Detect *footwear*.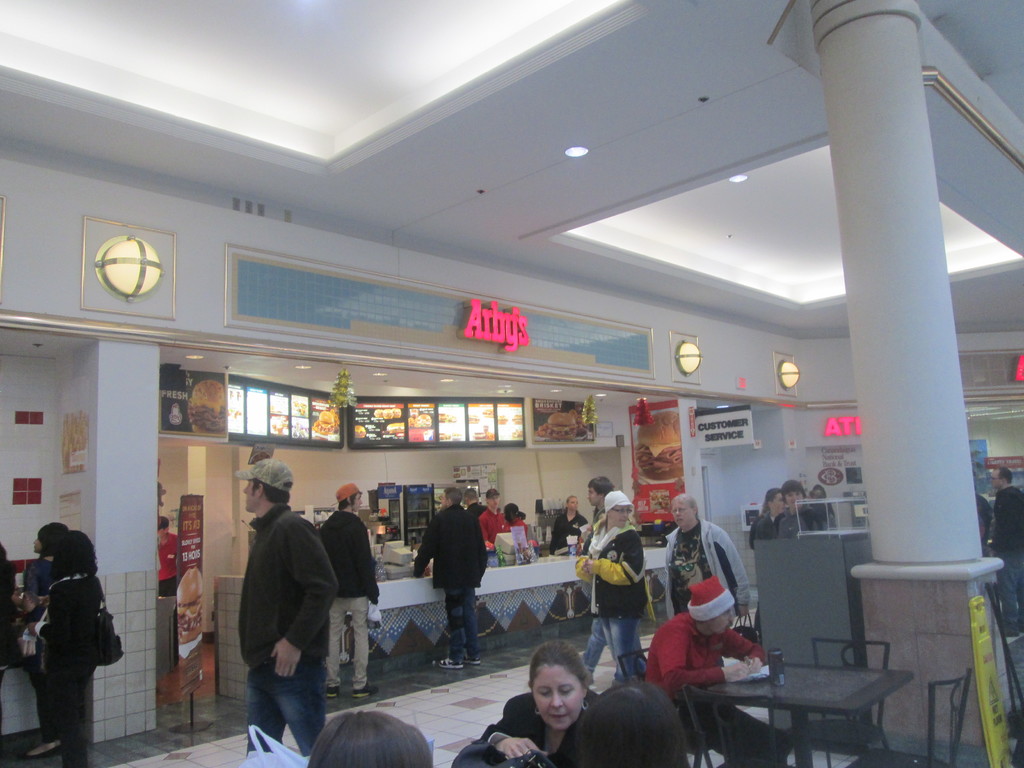
Detected at select_region(326, 683, 342, 698).
